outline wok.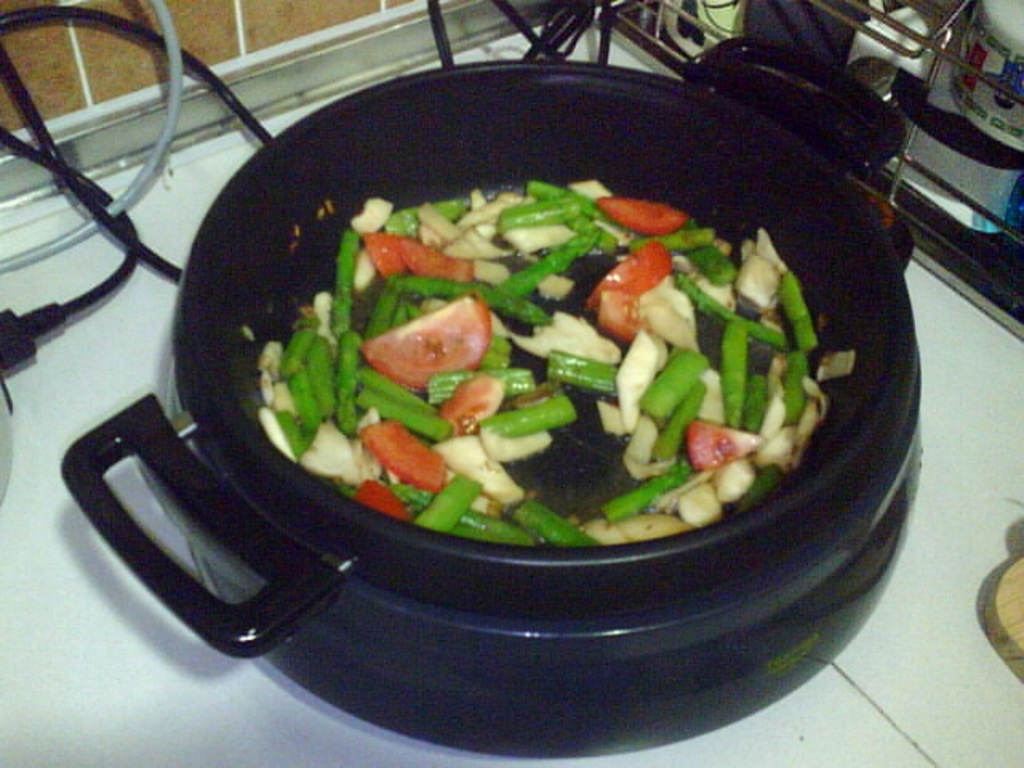
Outline: detection(45, 26, 923, 672).
